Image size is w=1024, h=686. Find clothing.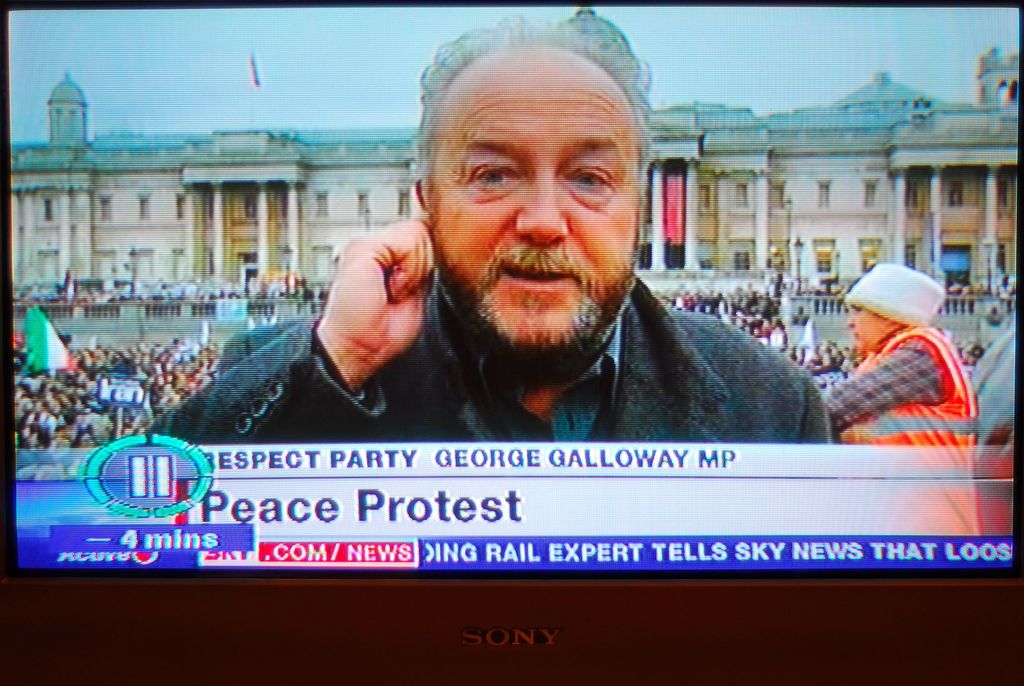
left=138, top=264, right=835, bottom=455.
